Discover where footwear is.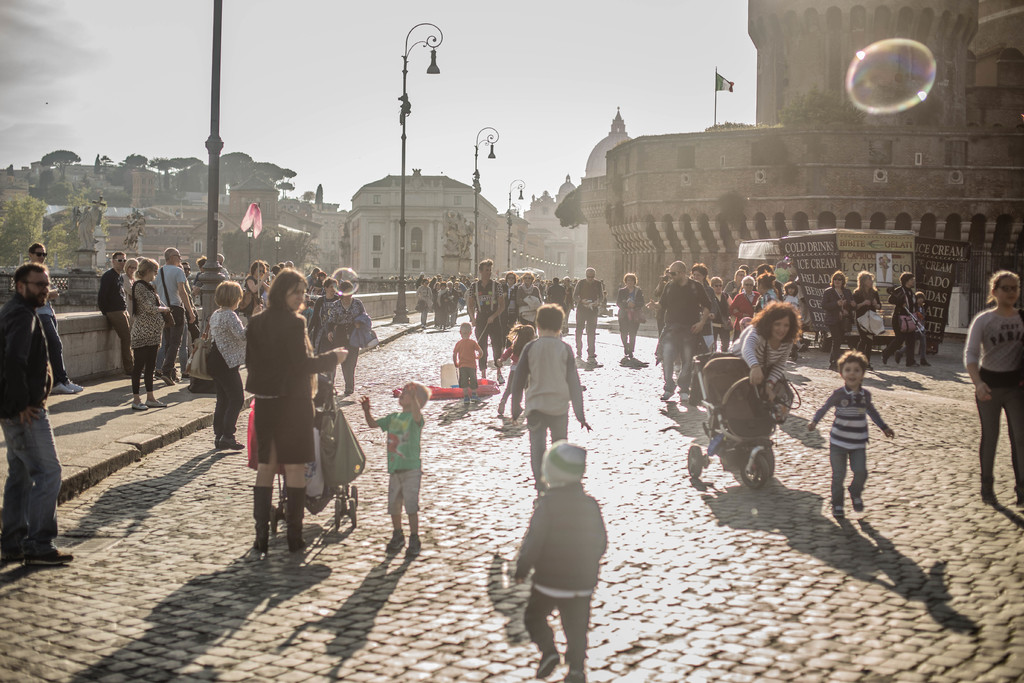
Discovered at x1=410 y1=533 x2=421 y2=555.
